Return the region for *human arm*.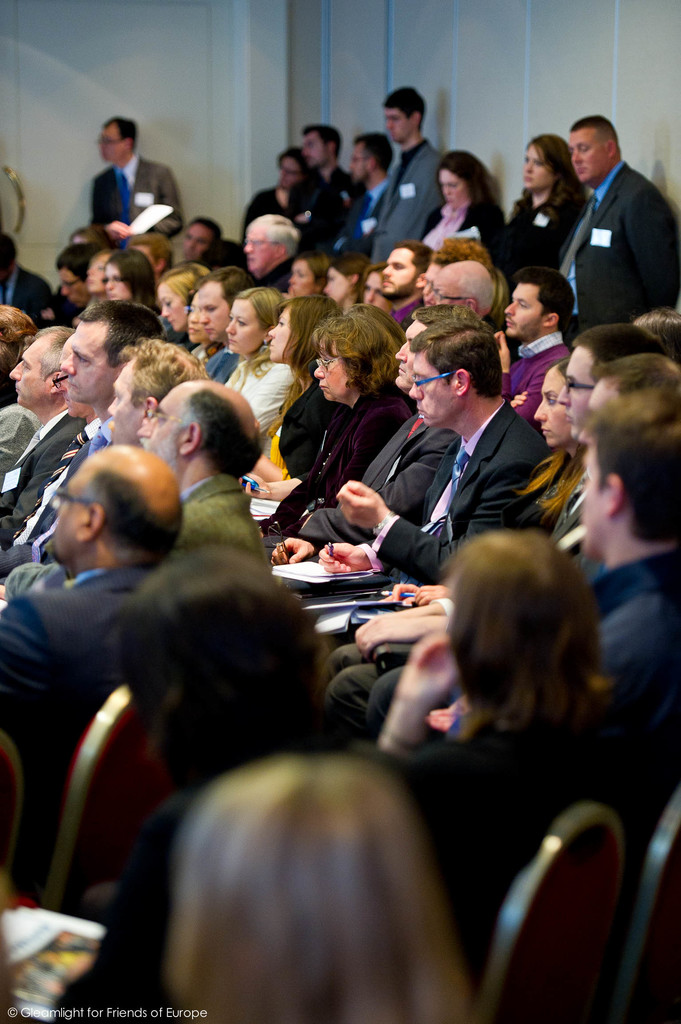
0, 594, 28, 721.
